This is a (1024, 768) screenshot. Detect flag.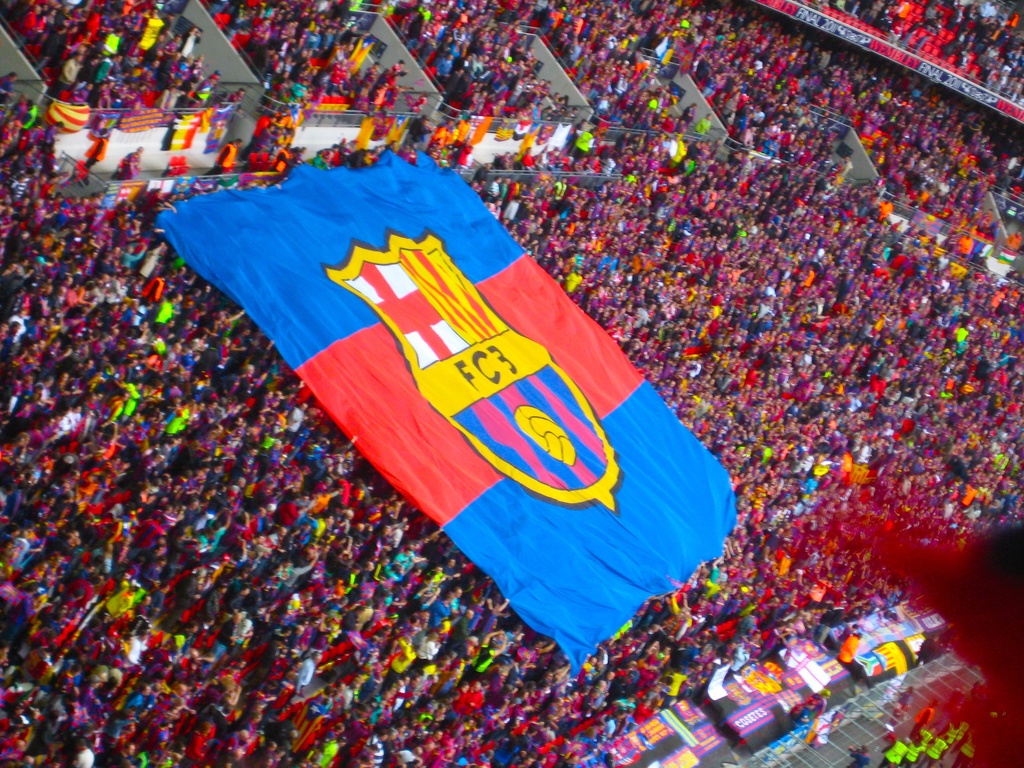
145:134:717:666.
